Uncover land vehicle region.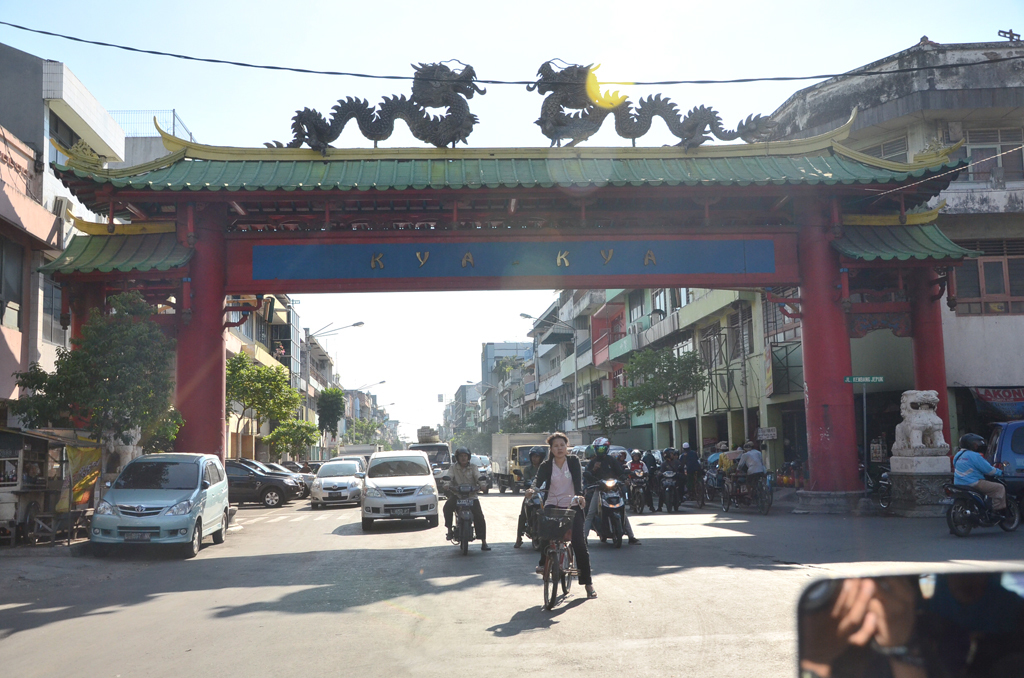
Uncovered: detection(951, 469, 1017, 541).
